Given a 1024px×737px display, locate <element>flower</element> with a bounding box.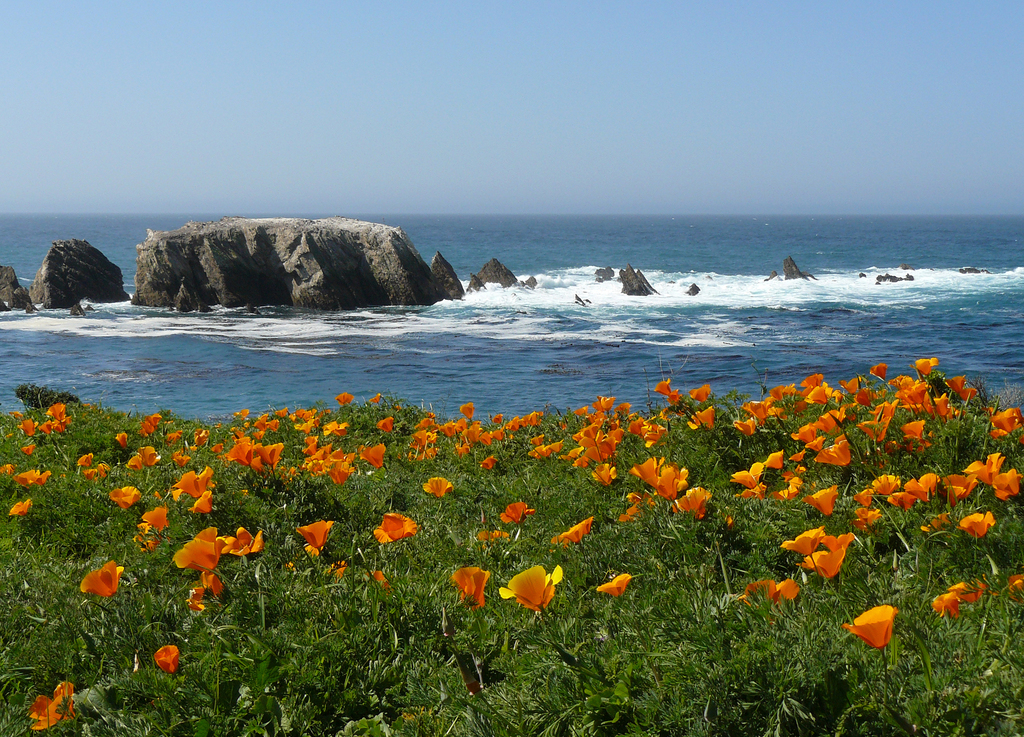
Located: 990, 471, 1023, 499.
